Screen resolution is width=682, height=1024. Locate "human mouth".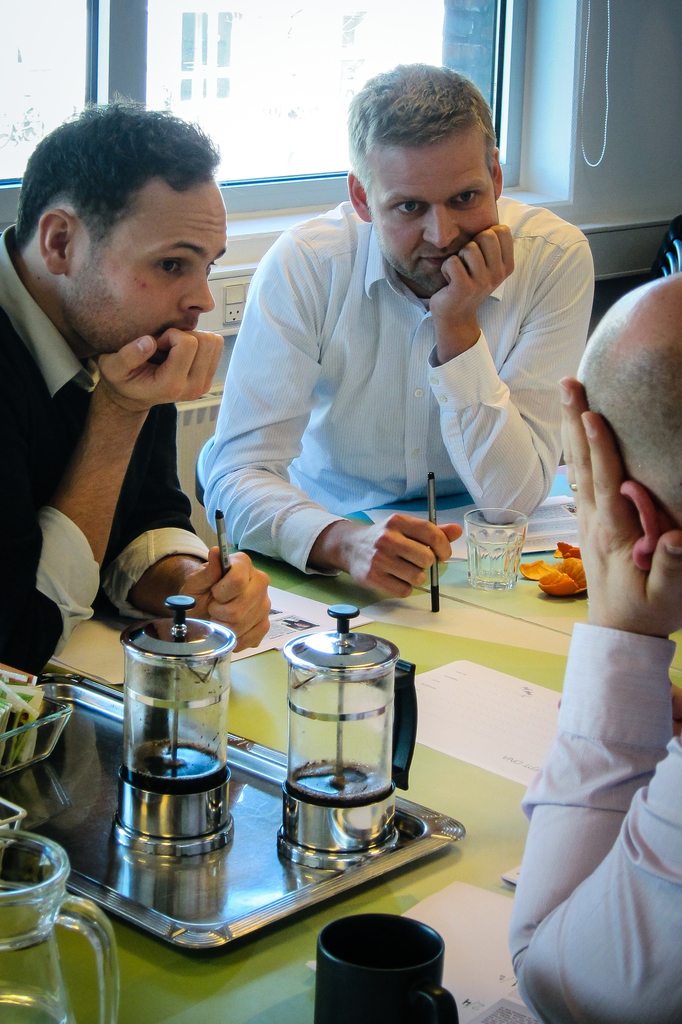
select_region(179, 325, 195, 335).
